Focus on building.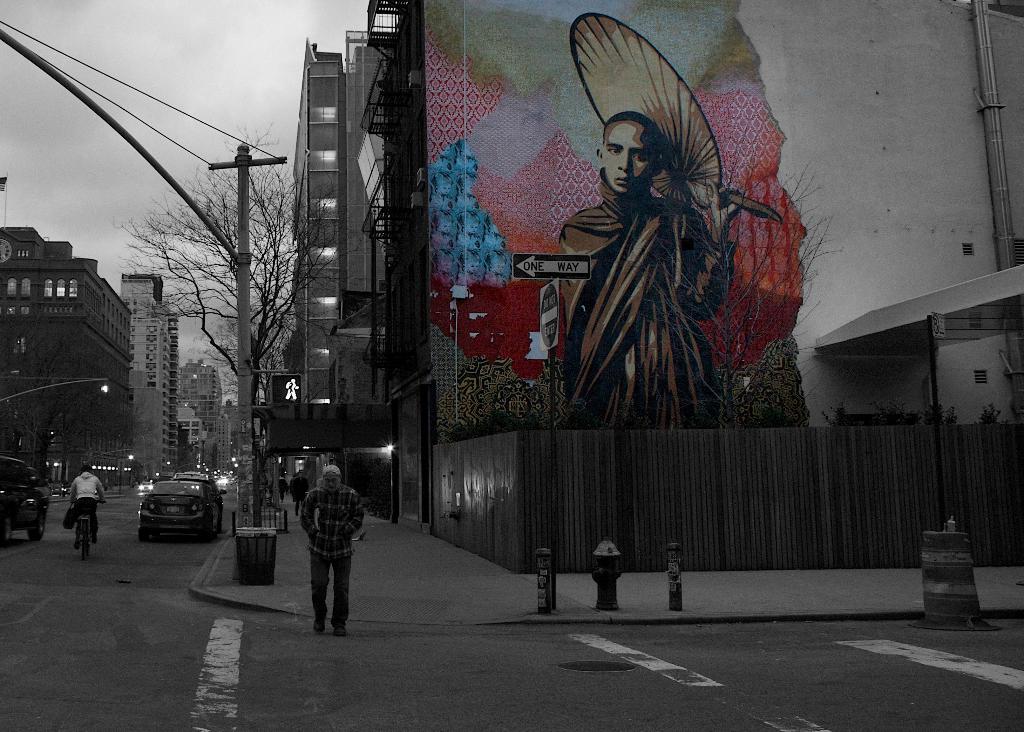
Focused at box=[0, 225, 184, 485].
